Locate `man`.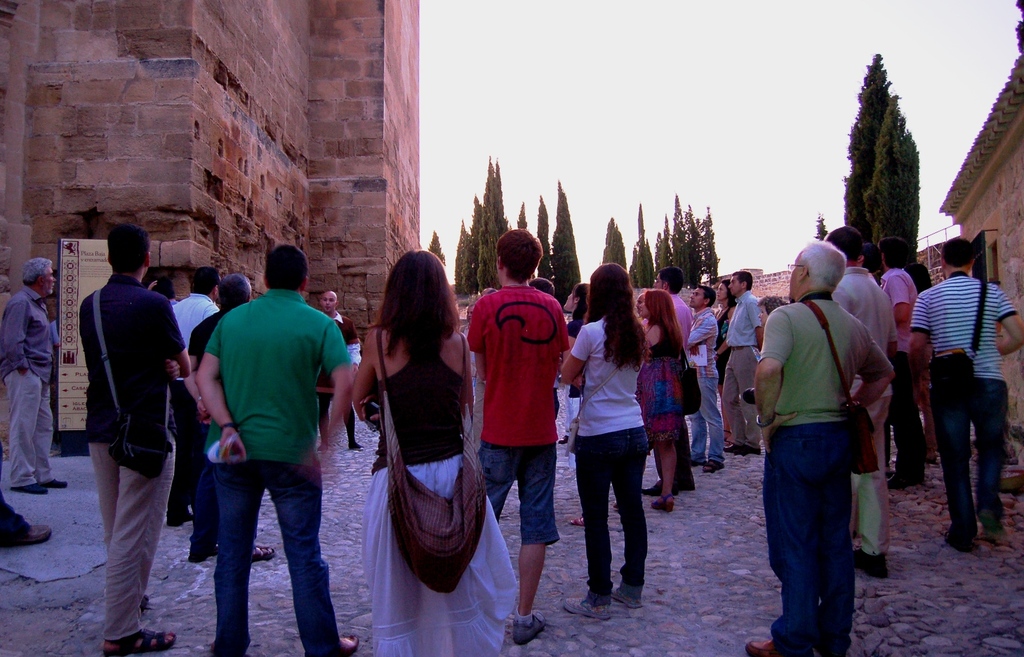
Bounding box: (left=911, top=234, right=1023, bottom=555).
